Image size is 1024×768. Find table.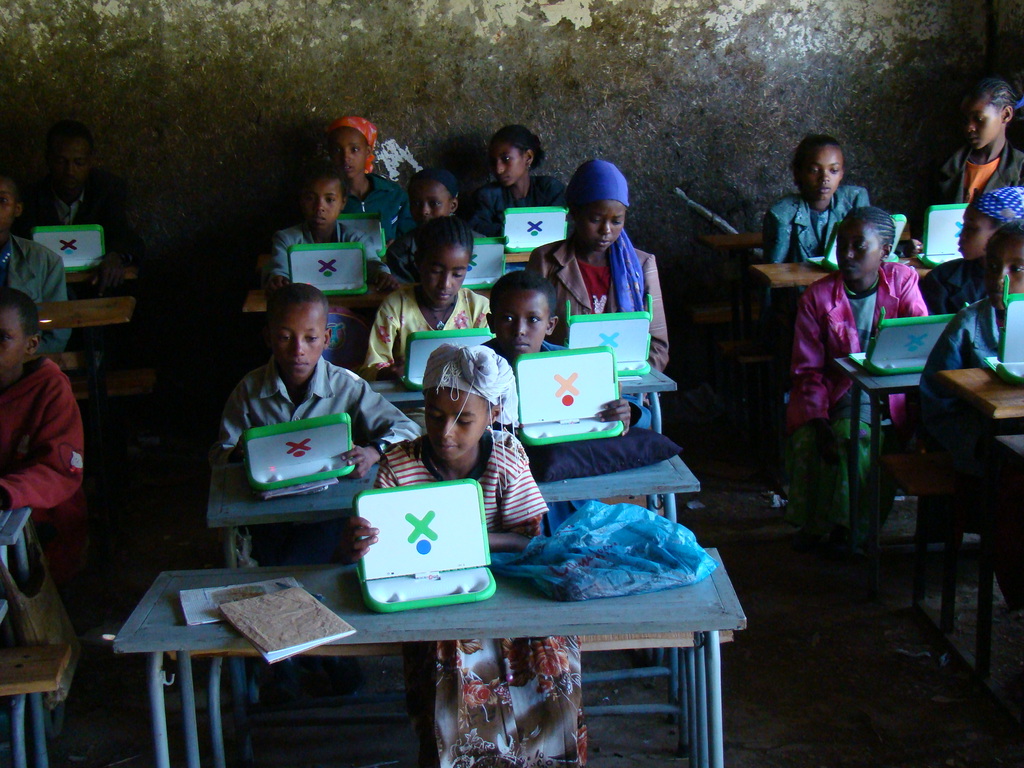
[x1=122, y1=497, x2=755, y2=751].
